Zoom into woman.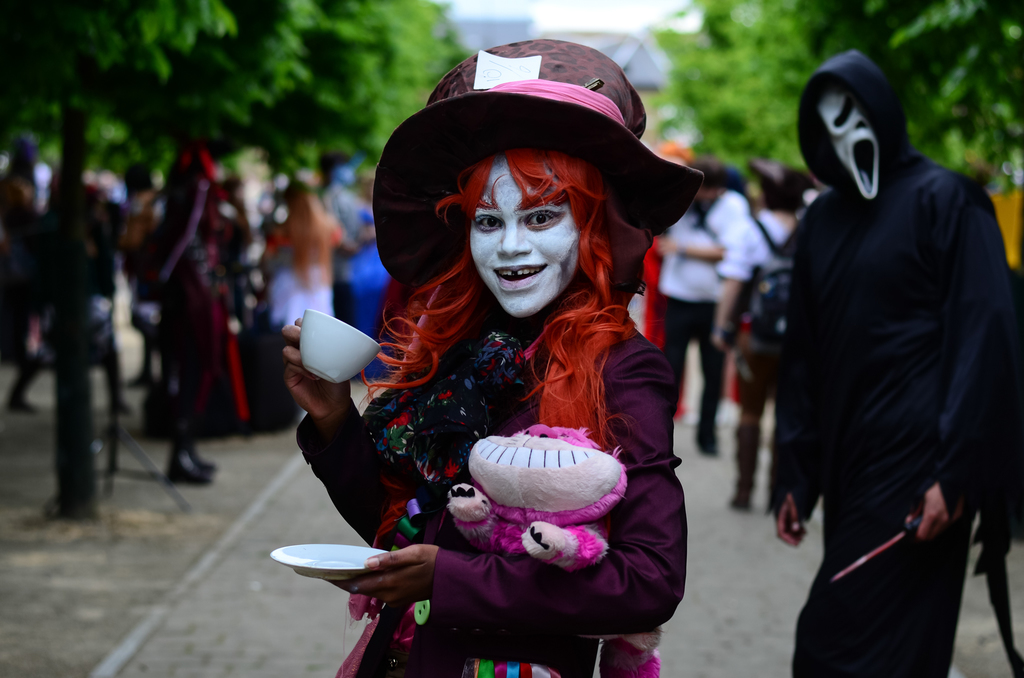
Zoom target: 292/70/712/677.
